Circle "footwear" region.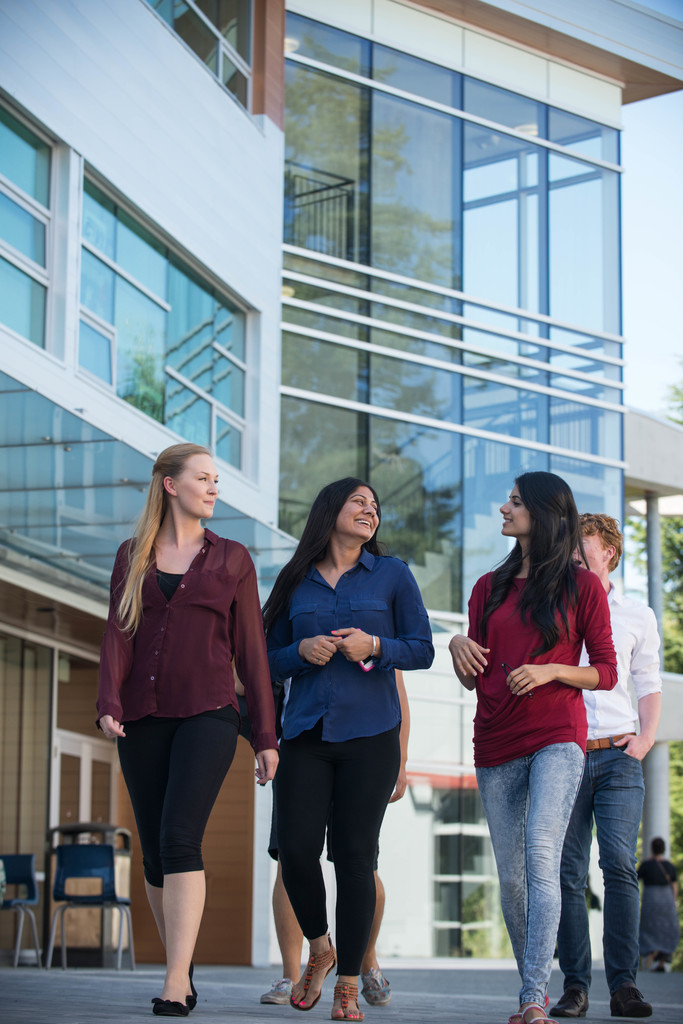
Region: bbox=[603, 984, 652, 1019].
